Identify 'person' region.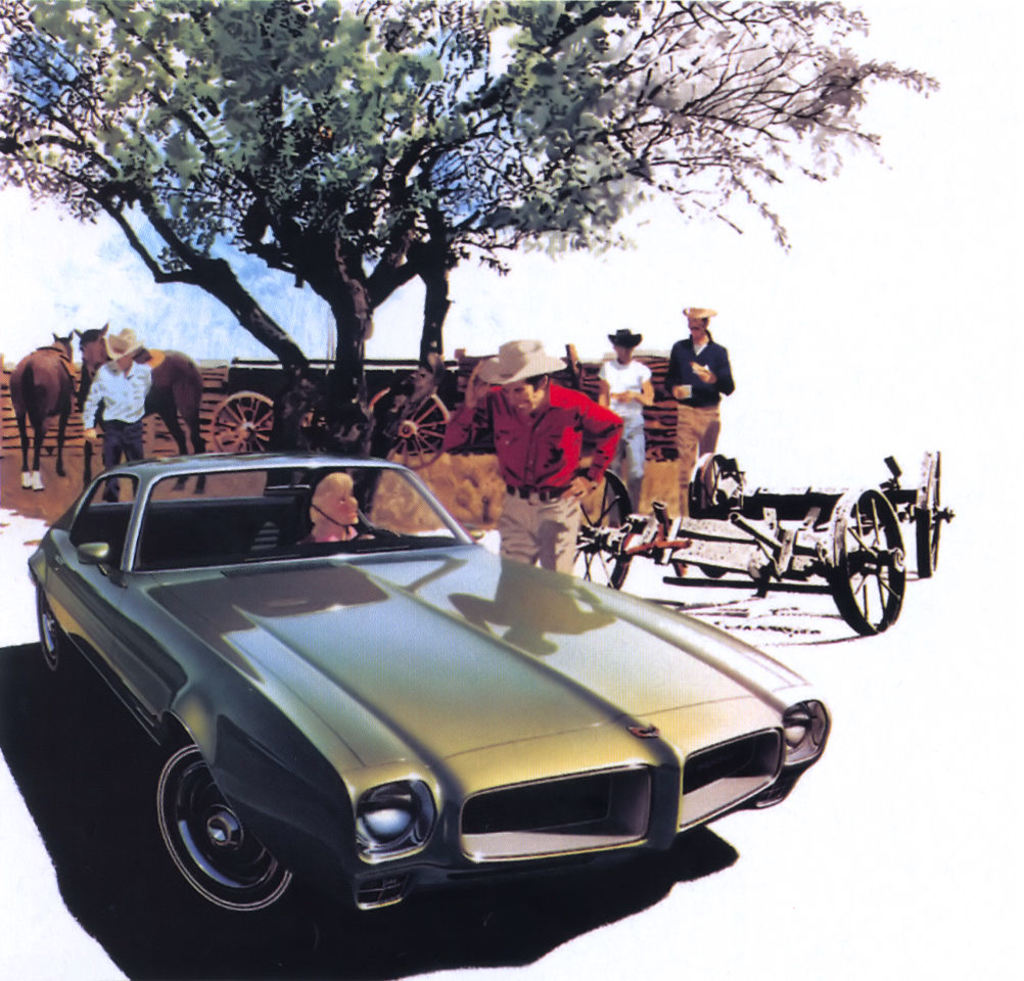
Region: bbox=[437, 337, 626, 586].
